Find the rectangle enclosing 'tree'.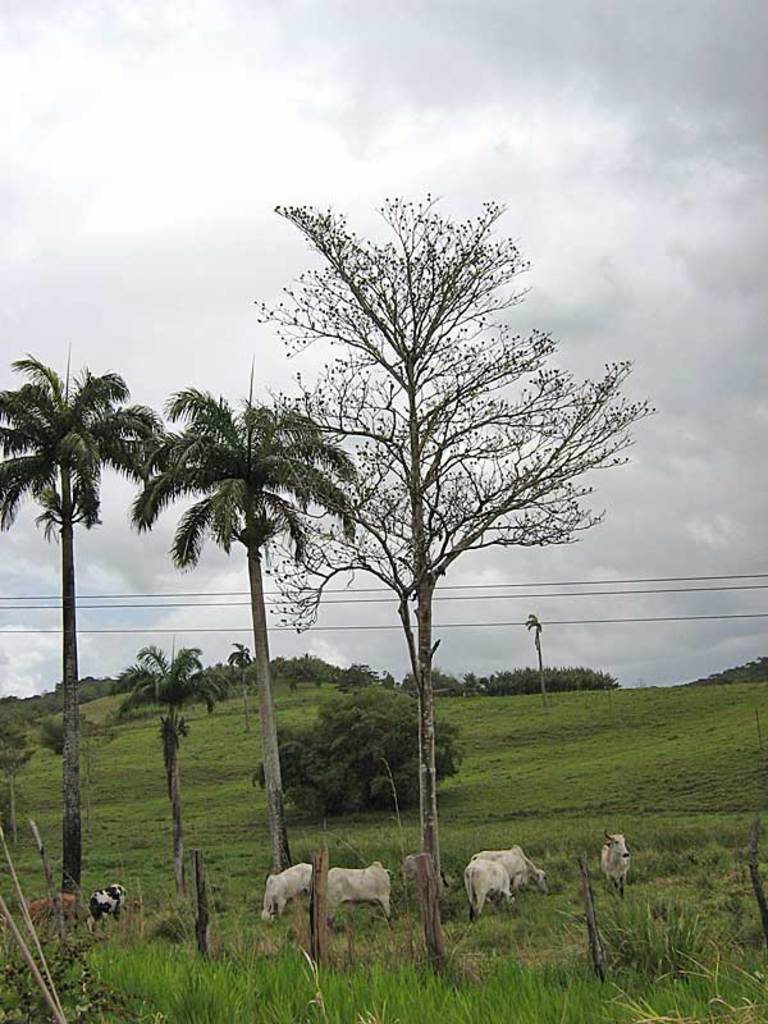
BBox(114, 648, 234, 890).
